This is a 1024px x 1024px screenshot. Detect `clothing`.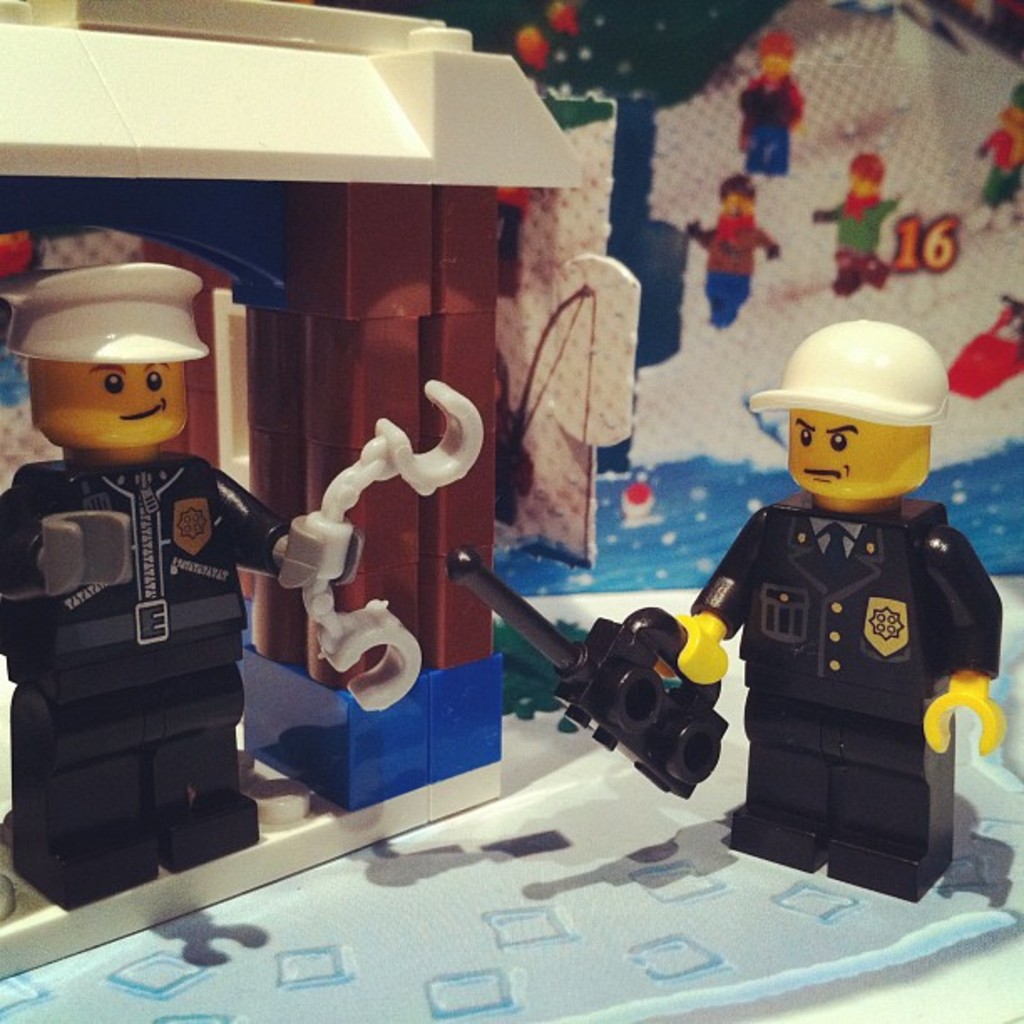
locate(0, 453, 283, 890).
